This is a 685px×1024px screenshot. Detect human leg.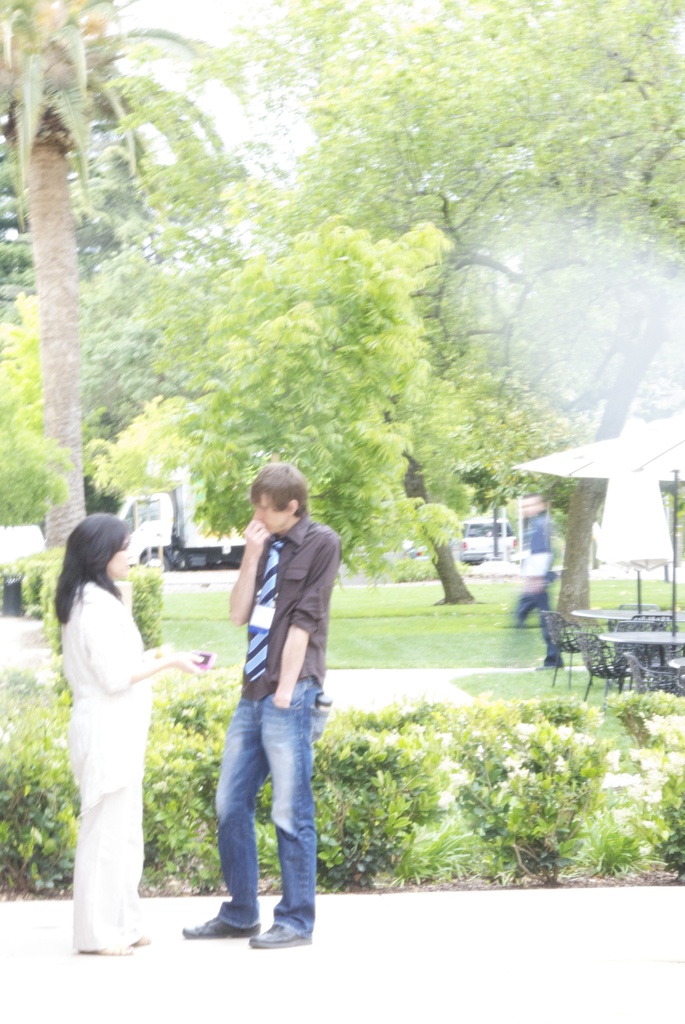
x1=78 y1=738 x2=138 y2=946.
